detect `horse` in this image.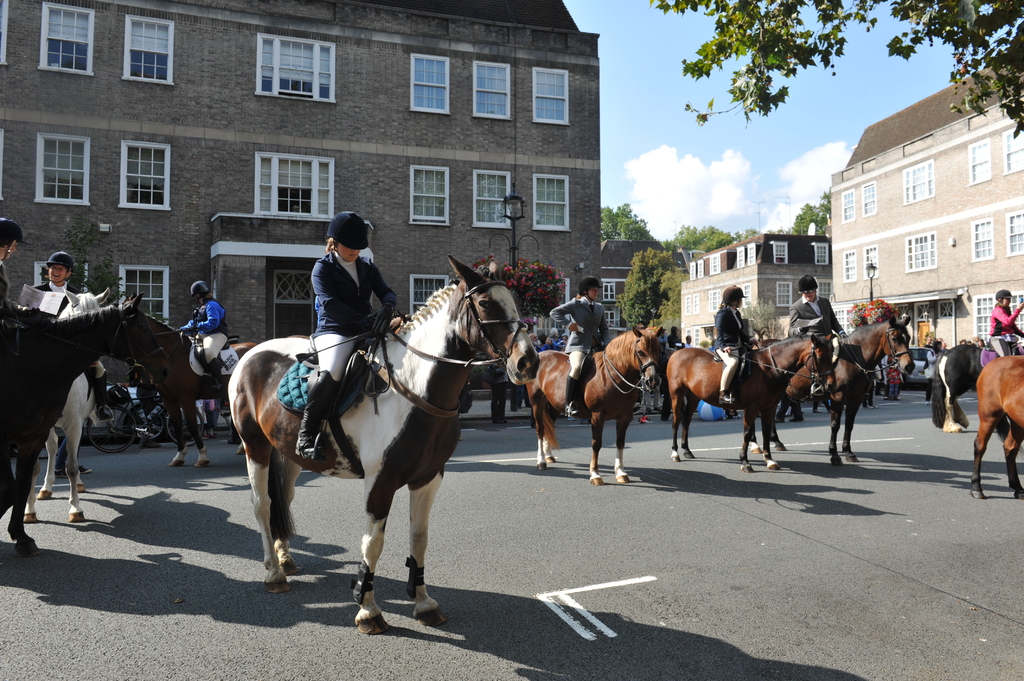
Detection: BBox(662, 333, 837, 473).
